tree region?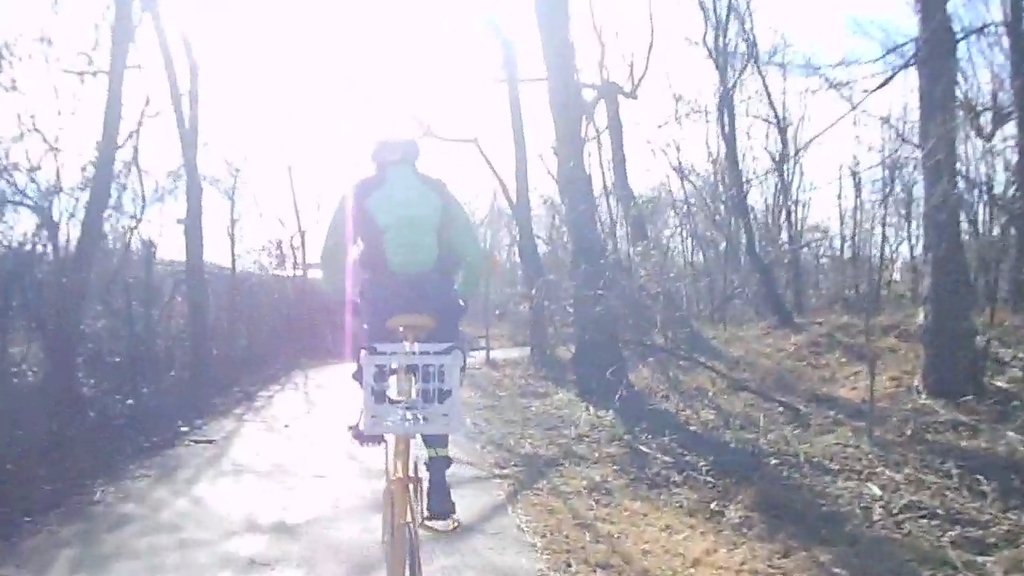
410 0 662 402
